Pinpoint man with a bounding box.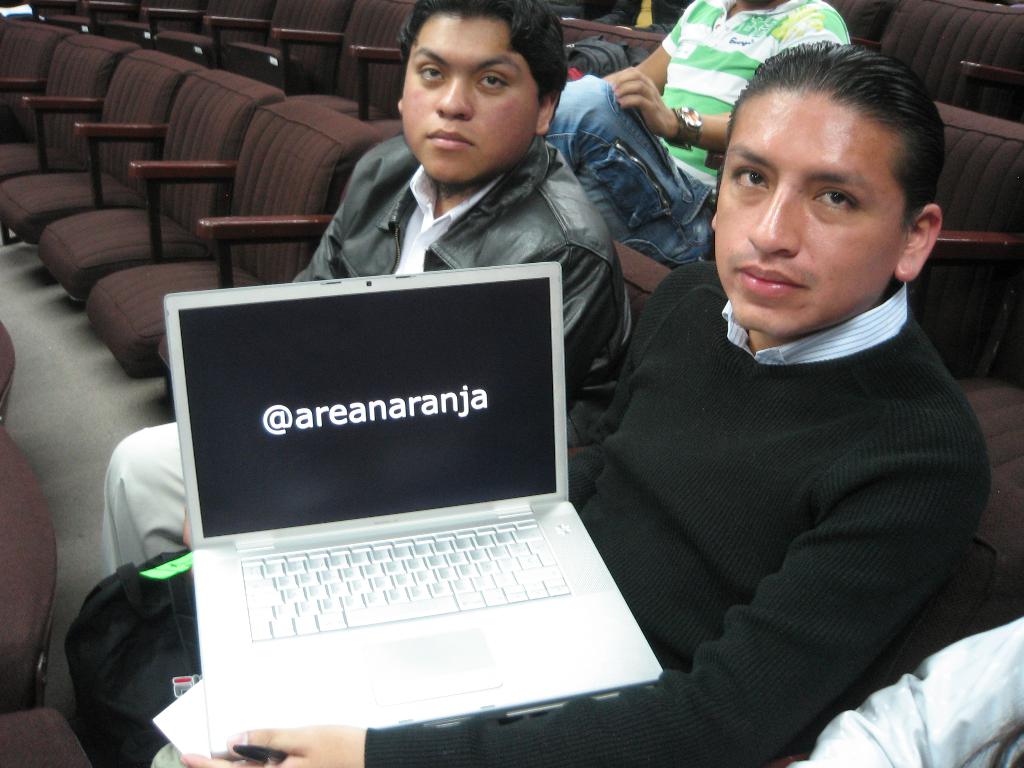
(left=547, top=0, right=867, bottom=289).
